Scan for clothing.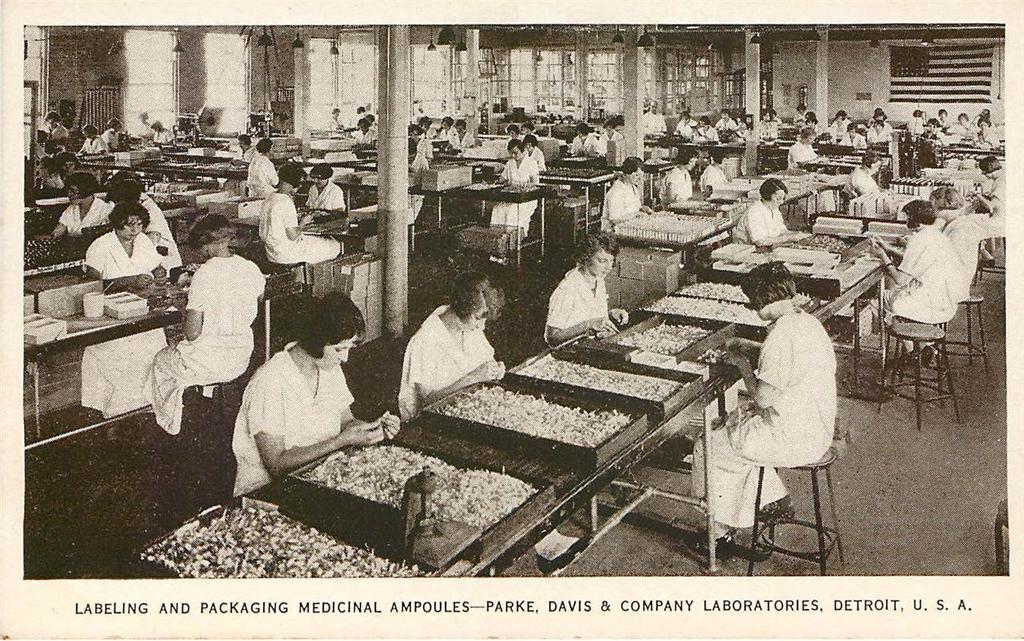
Scan result: [x1=870, y1=119, x2=898, y2=150].
